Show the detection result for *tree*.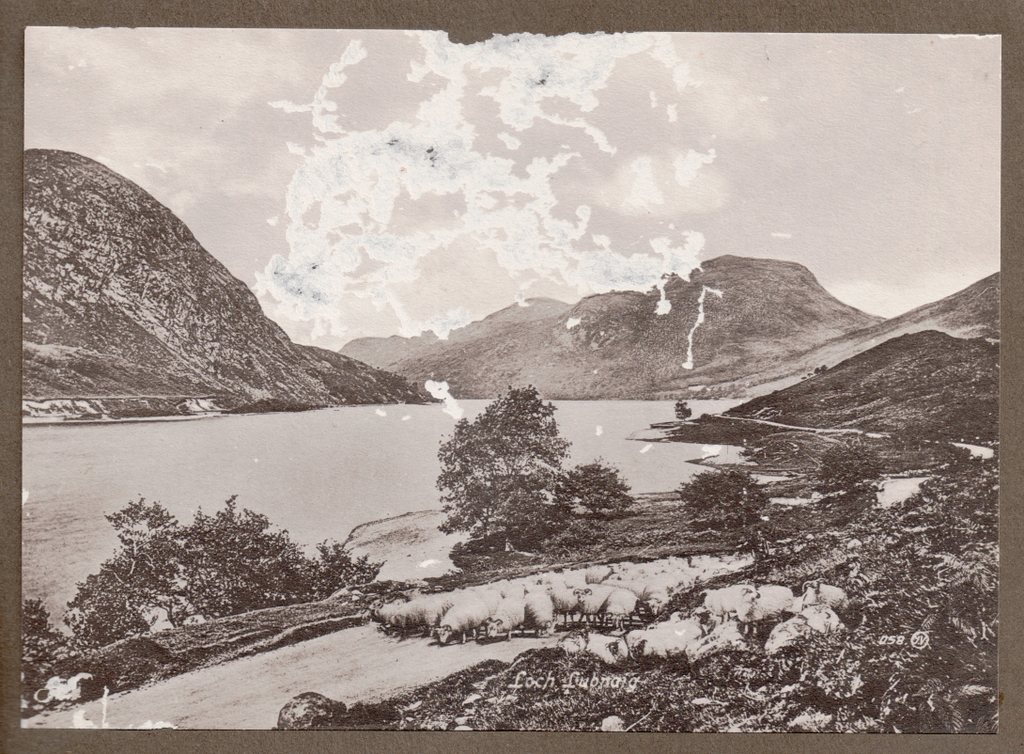
<box>173,493,319,631</box>.
